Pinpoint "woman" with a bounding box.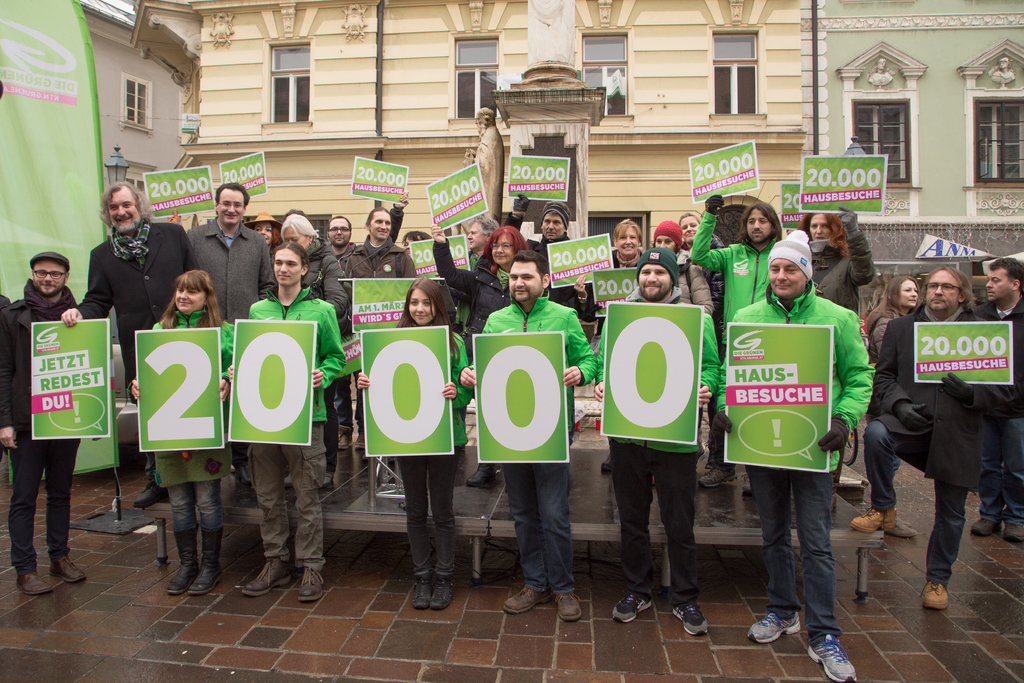
(left=573, top=218, right=643, bottom=354).
